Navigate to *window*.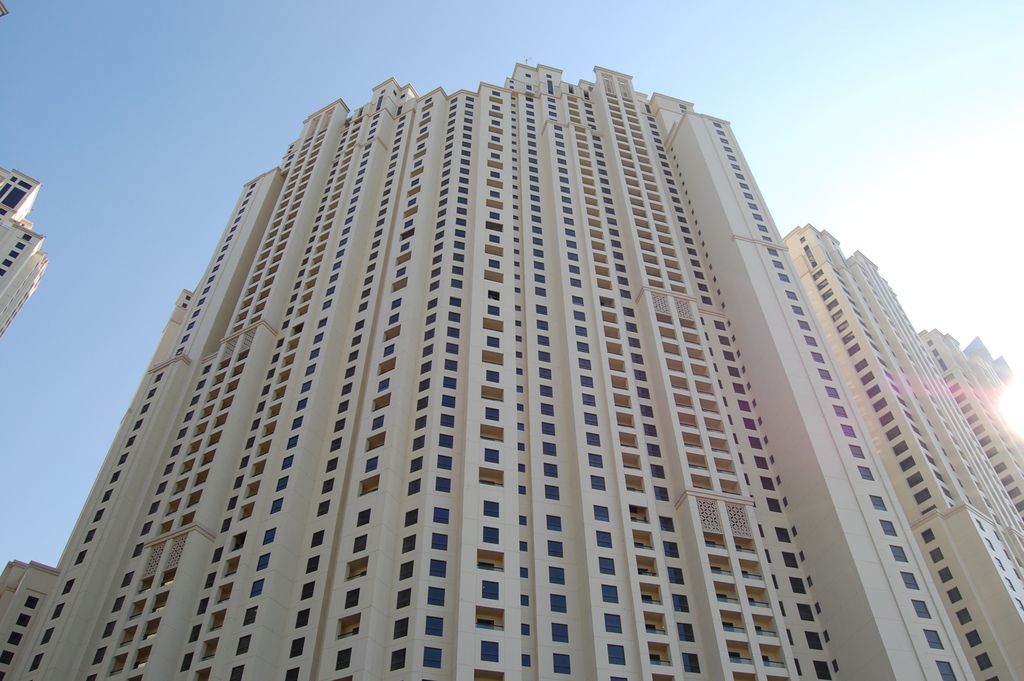
Navigation target: (673,205,687,217).
